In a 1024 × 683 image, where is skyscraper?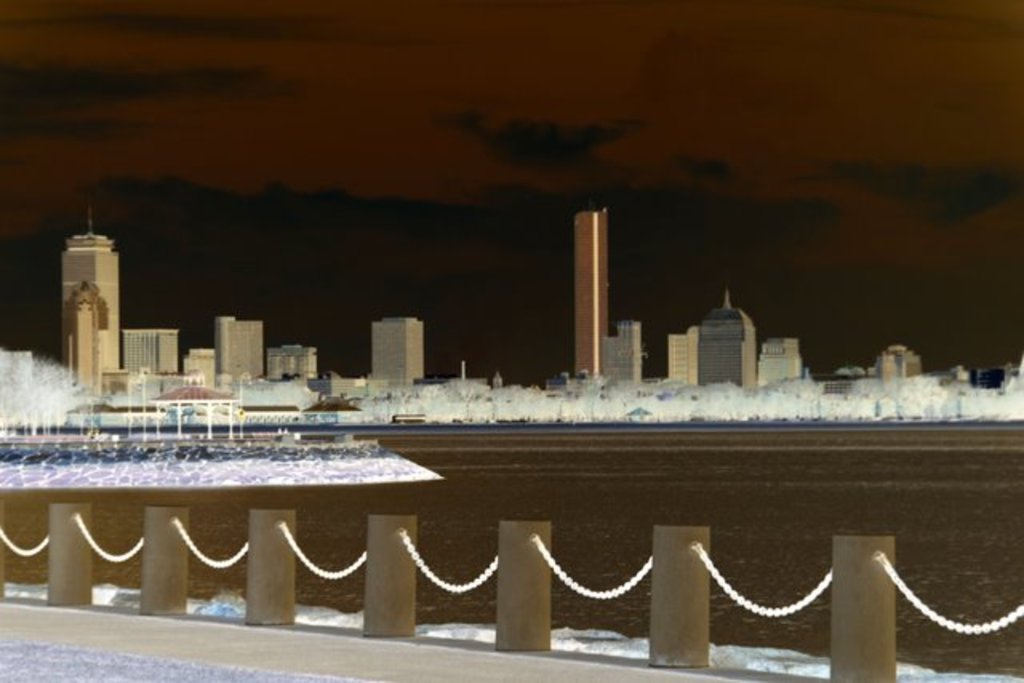
(left=670, top=325, right=694, bottom=385).
